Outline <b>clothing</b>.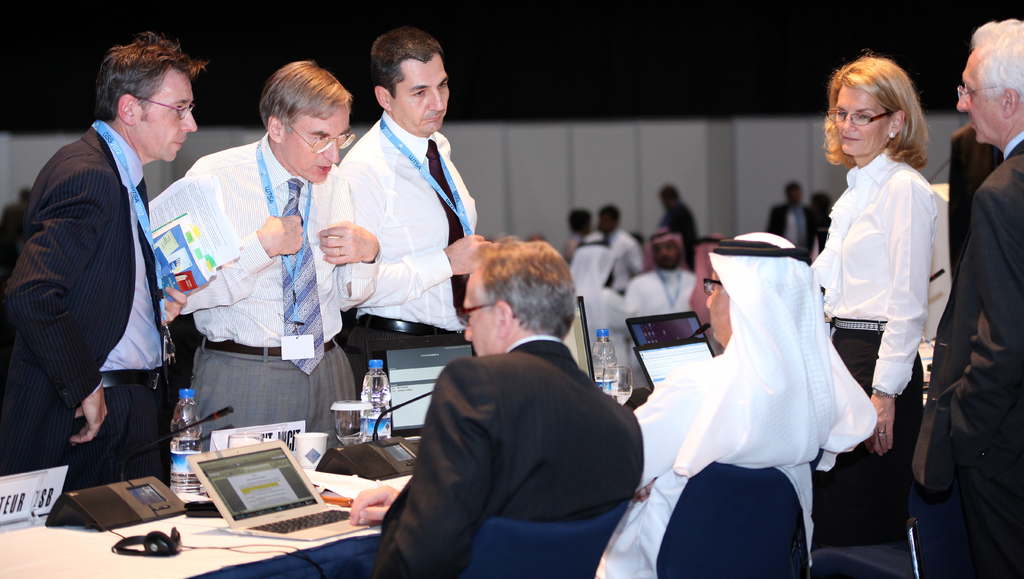
Outline: select_region(0, 103, 170, 523).
